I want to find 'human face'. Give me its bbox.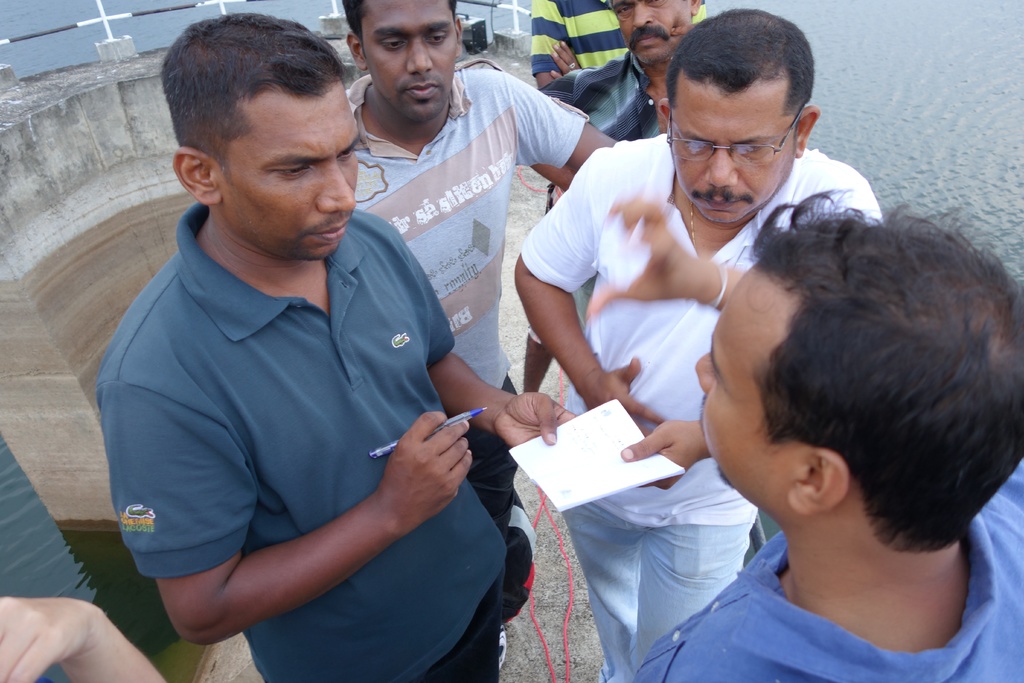
left=362, top=0, right=459, bottom=119.
